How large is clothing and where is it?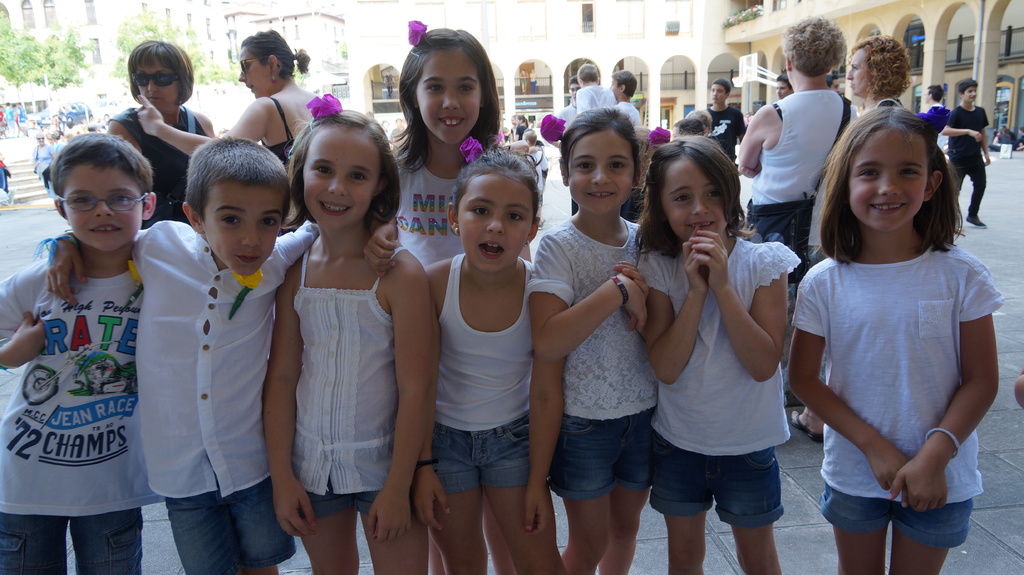
Bounding box: (left=109, top=98, right=206, bottom=226).
